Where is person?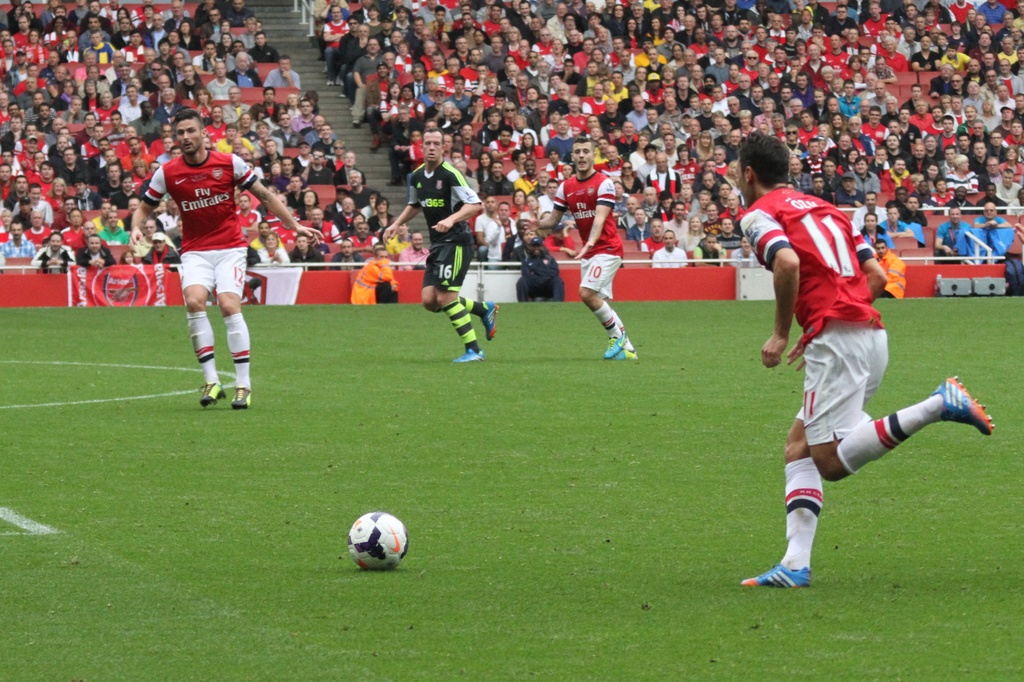
crop(348, 35, 385, 126).
